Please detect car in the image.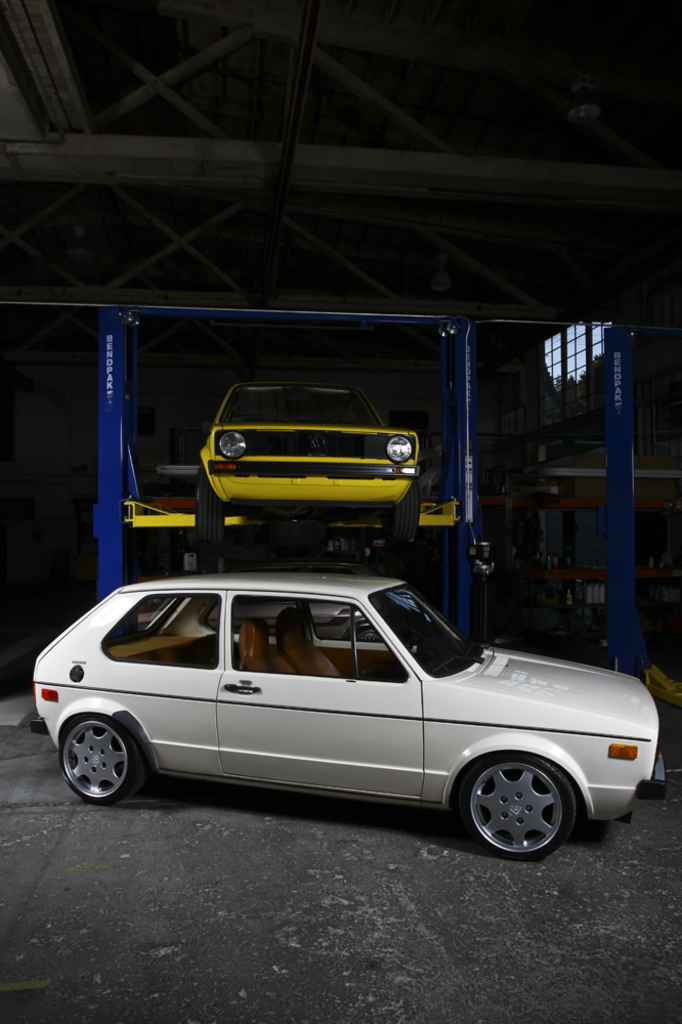
<region>138, 561, 387, 640</region>.
